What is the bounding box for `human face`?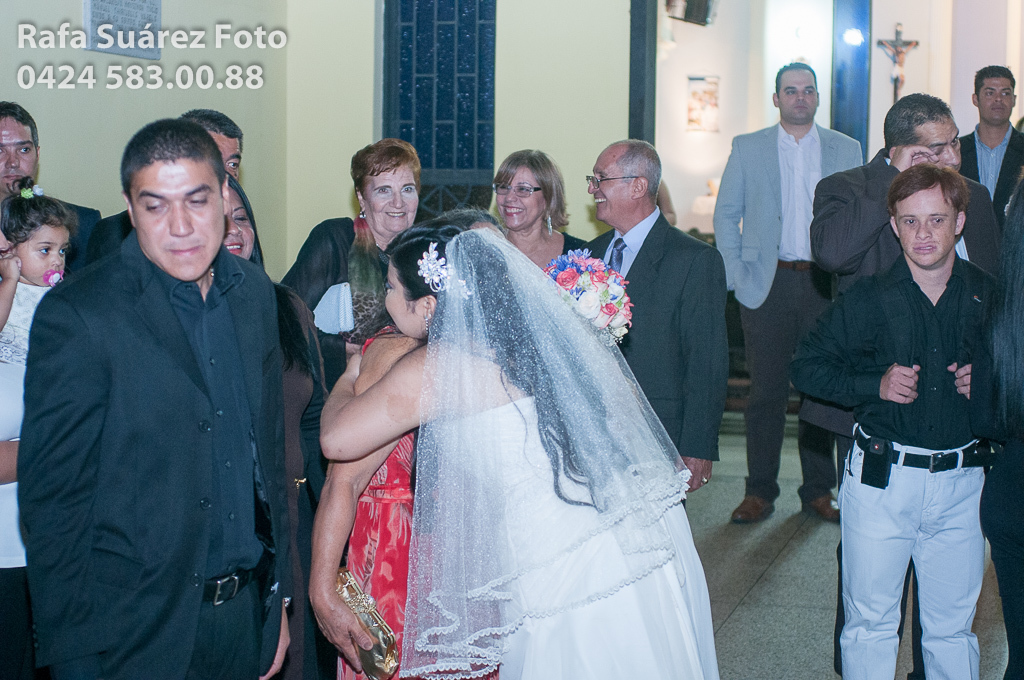
box(361, 164, 421, 225).
